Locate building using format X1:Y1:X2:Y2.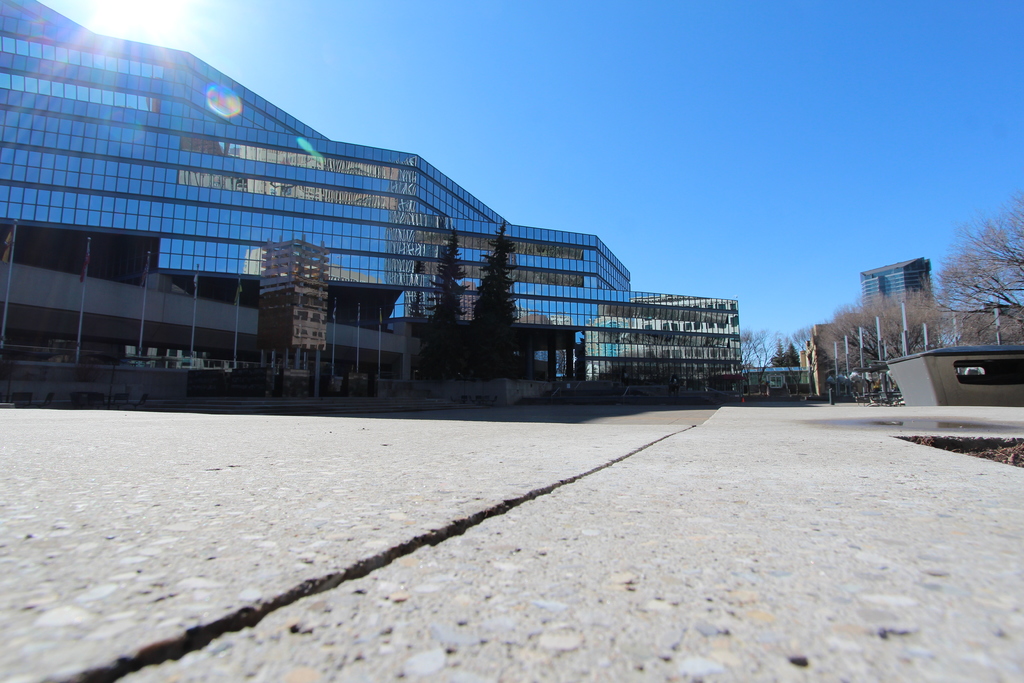
0:0:737:404.
